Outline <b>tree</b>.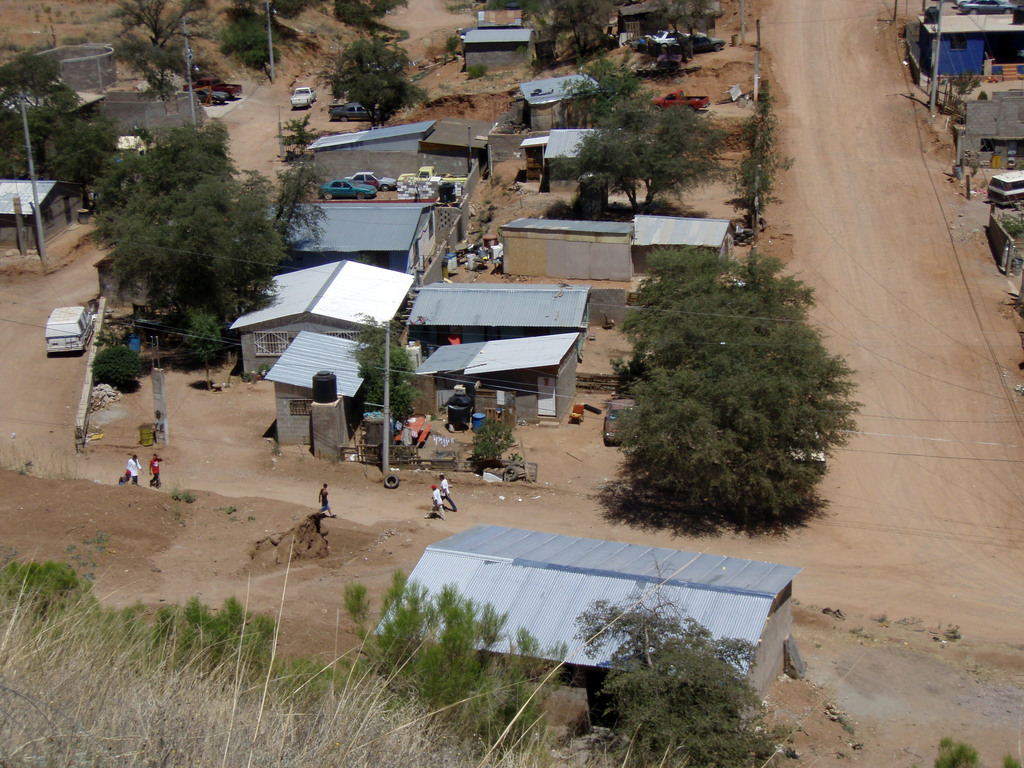
Outline: (593,216,856,556).
